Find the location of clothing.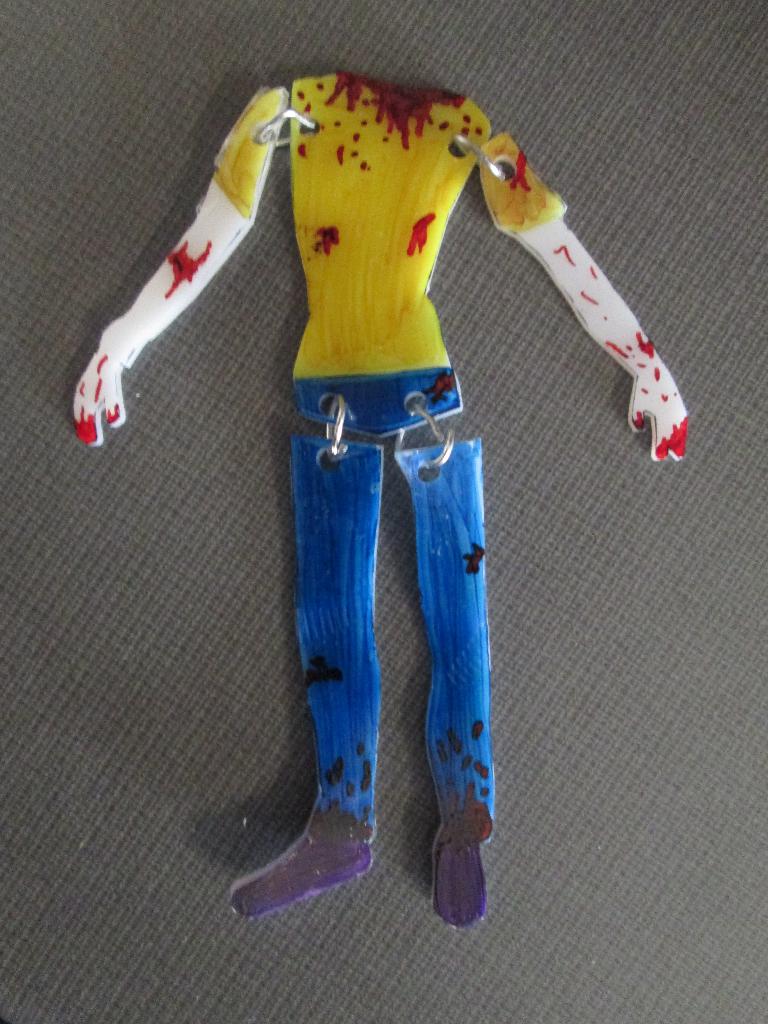
Location: bbox=(213, 72, 572, 376).
